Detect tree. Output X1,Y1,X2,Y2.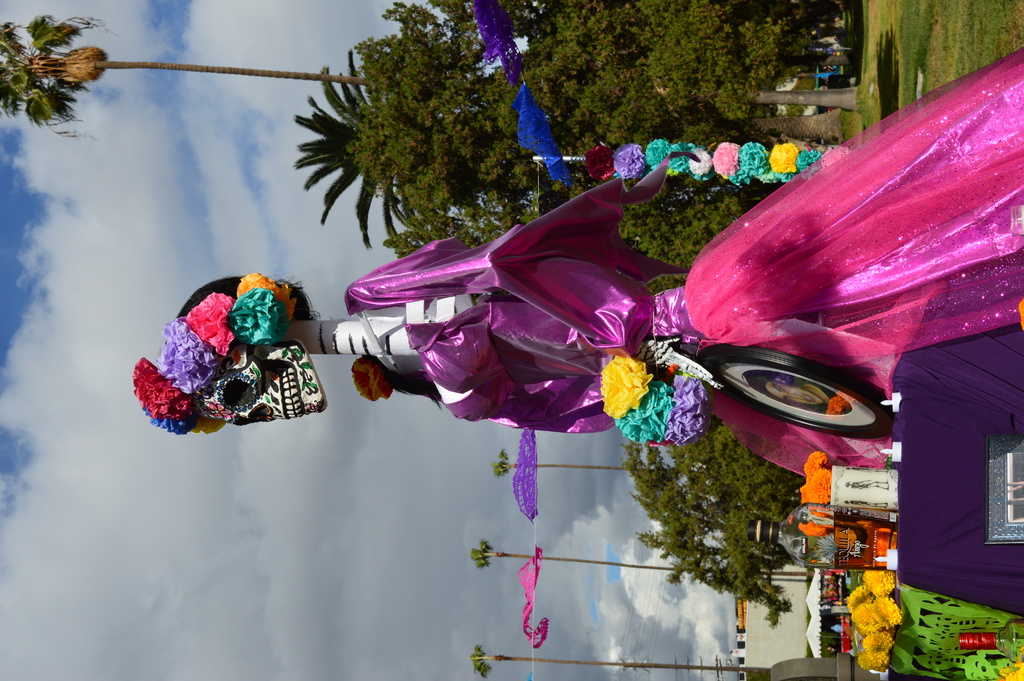
344,0,830,247.
